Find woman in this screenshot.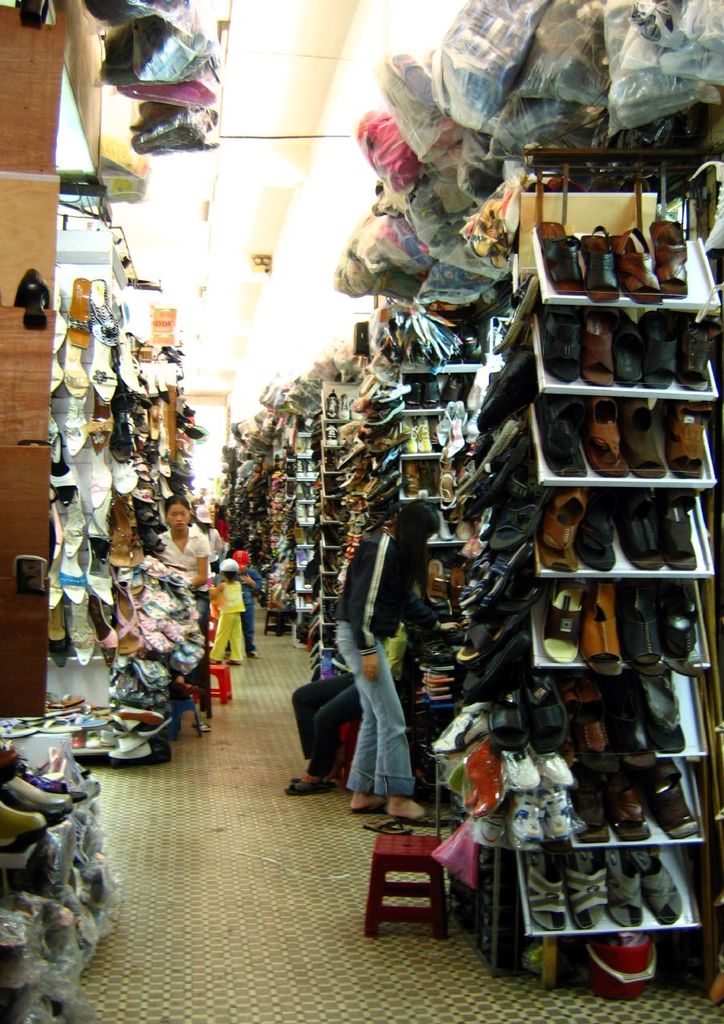
The bounding box for woman is [215, 502, 231, 562].
